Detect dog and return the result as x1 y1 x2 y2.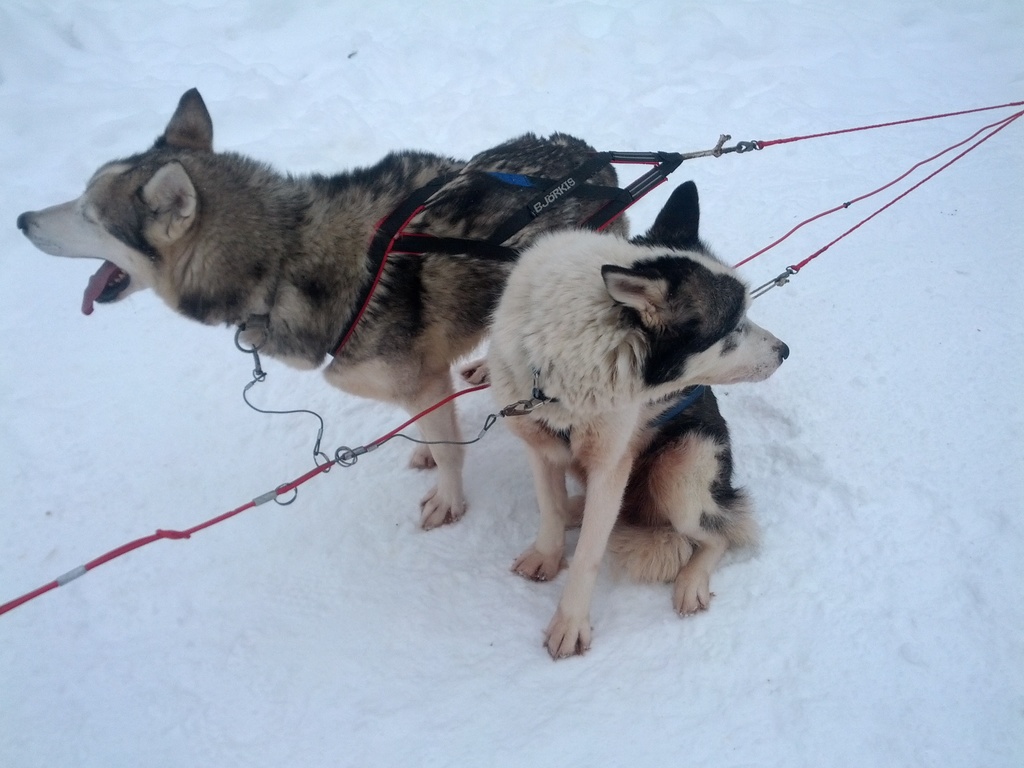
13 86 630 534.
